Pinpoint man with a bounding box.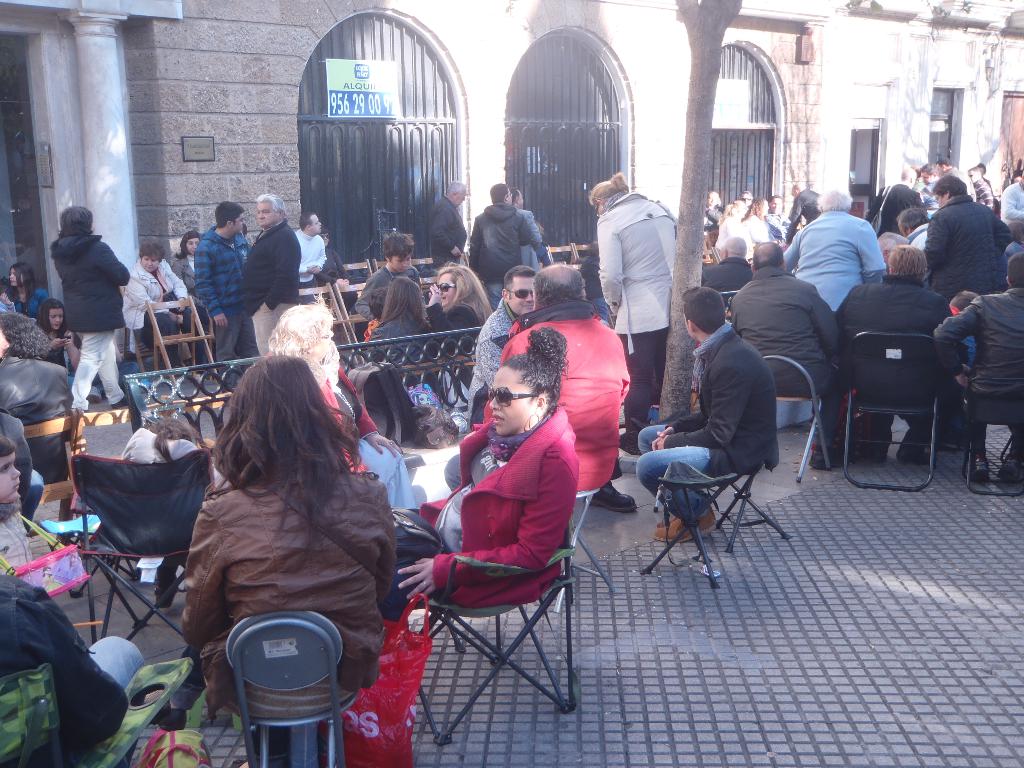
[292,209,326,287].
